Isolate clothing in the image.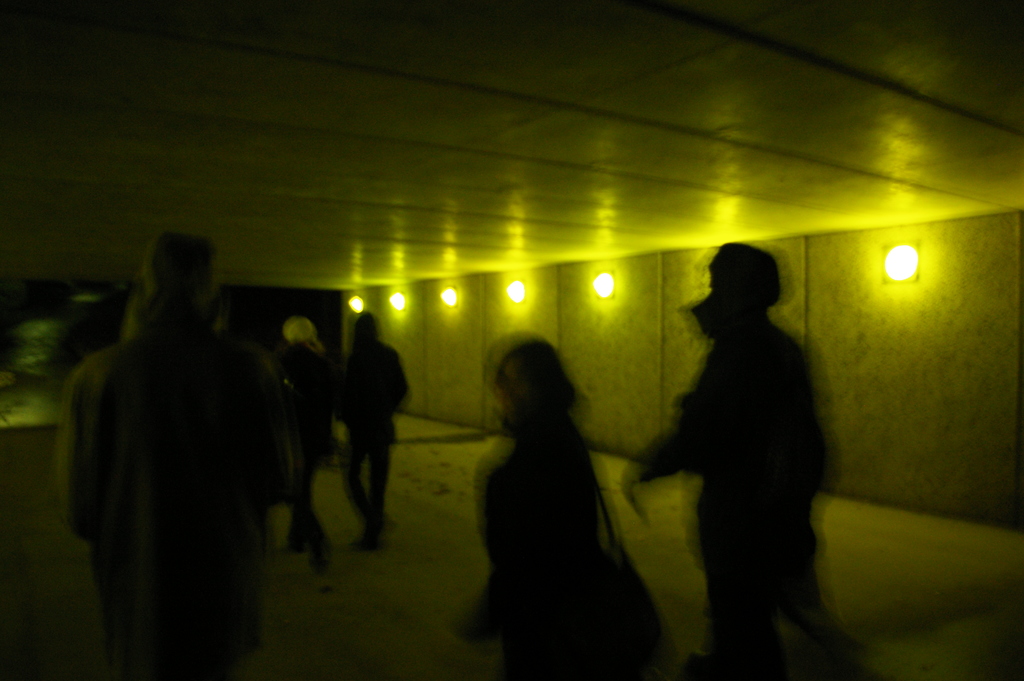
Isolated region: bbox=(479, 421, 620, 674).
